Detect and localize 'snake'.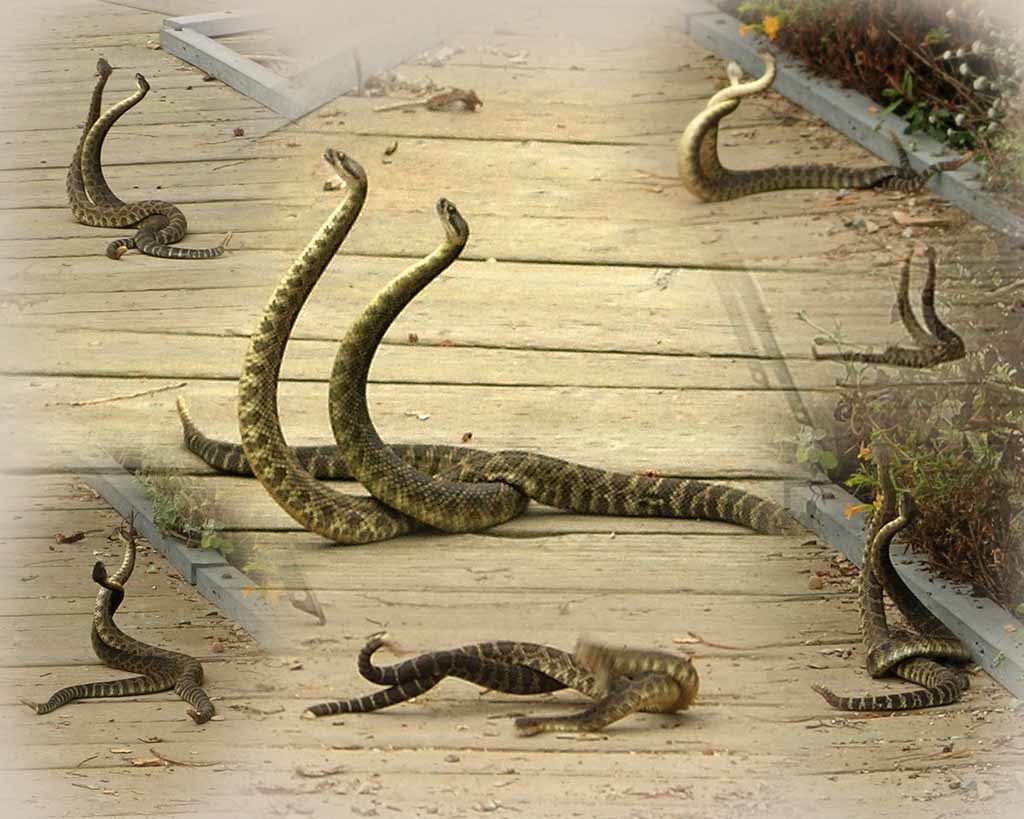
Localized at 357 647 704 717.
